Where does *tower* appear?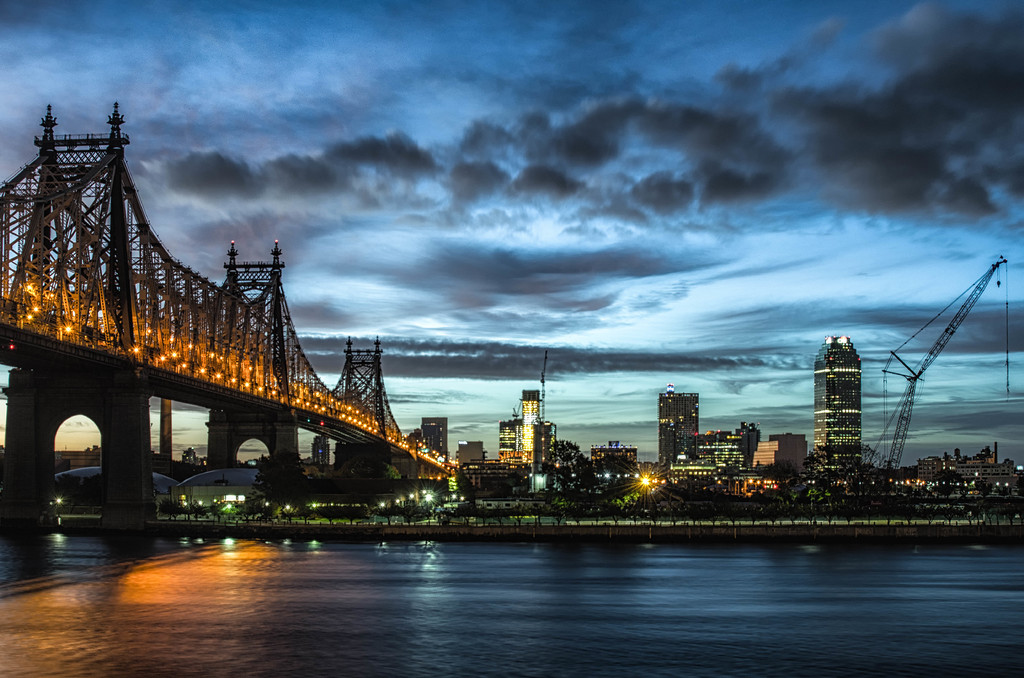
Appears at 659:389:698:464.
